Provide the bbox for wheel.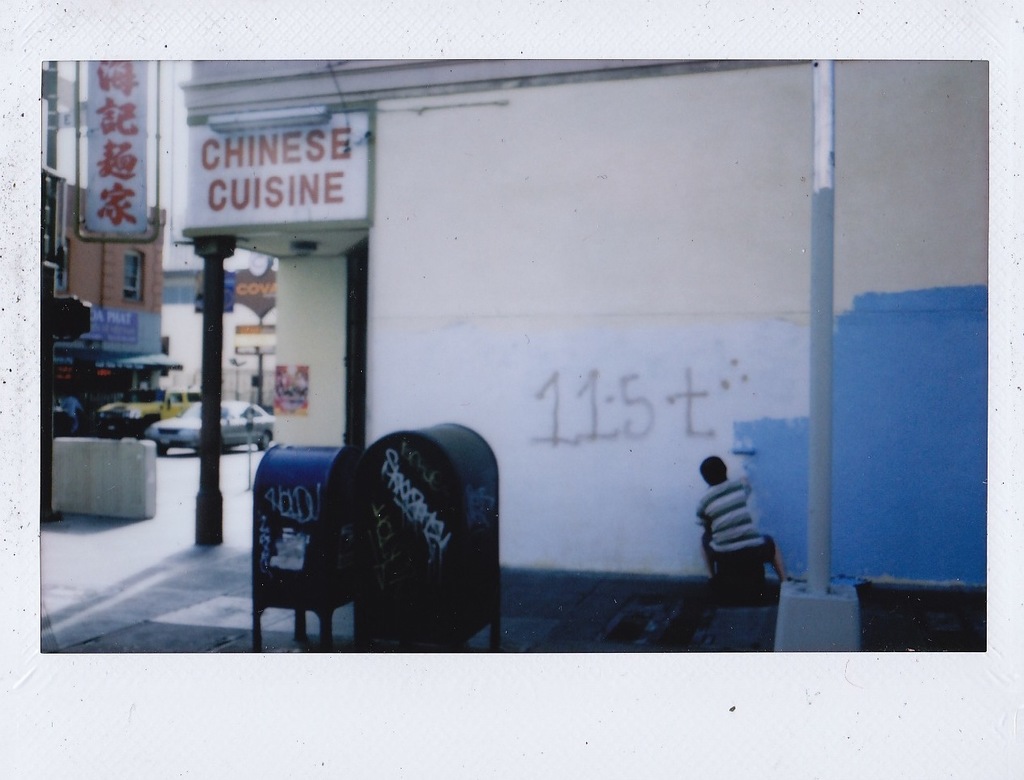
bbox(257, 431, 272, 449).
